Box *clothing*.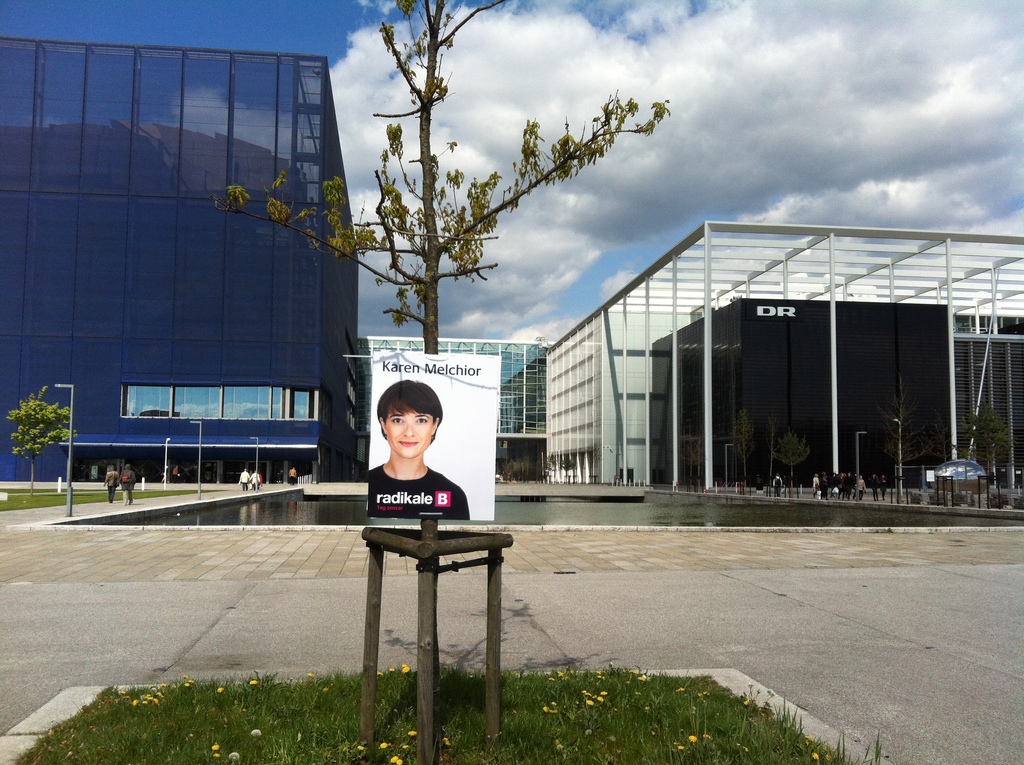
<bbox>871, 474, 881, 498</bbox>.
